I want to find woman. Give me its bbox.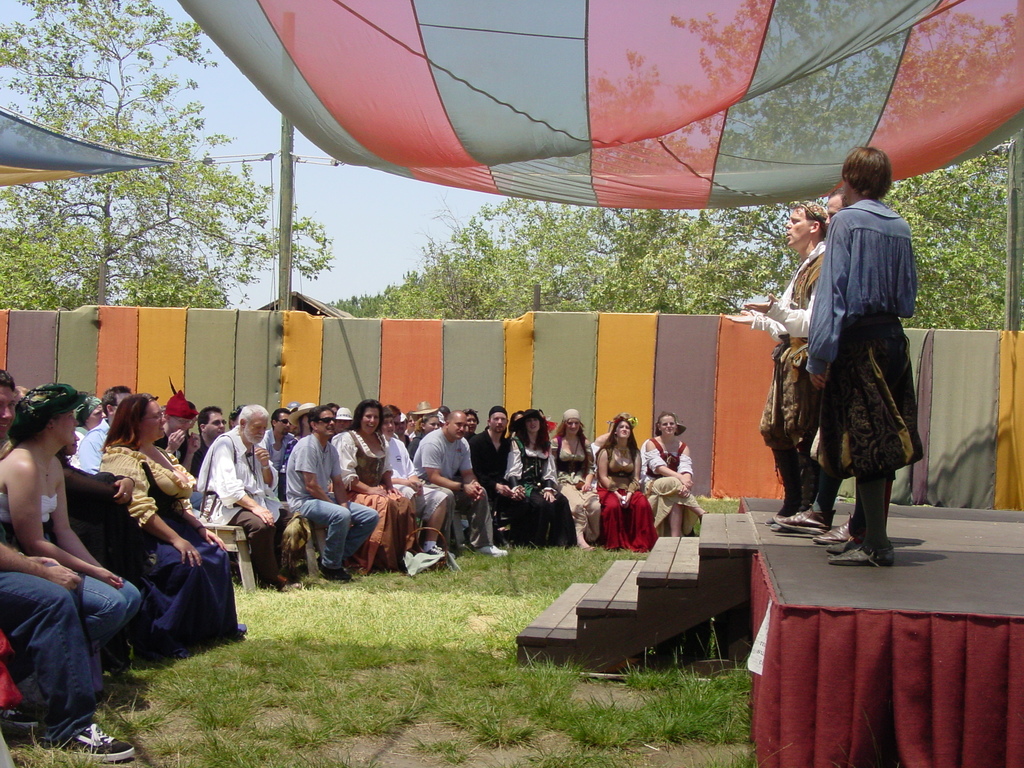
{"left": 1, "top": 367, "right": 121, "bottom": 748}.
